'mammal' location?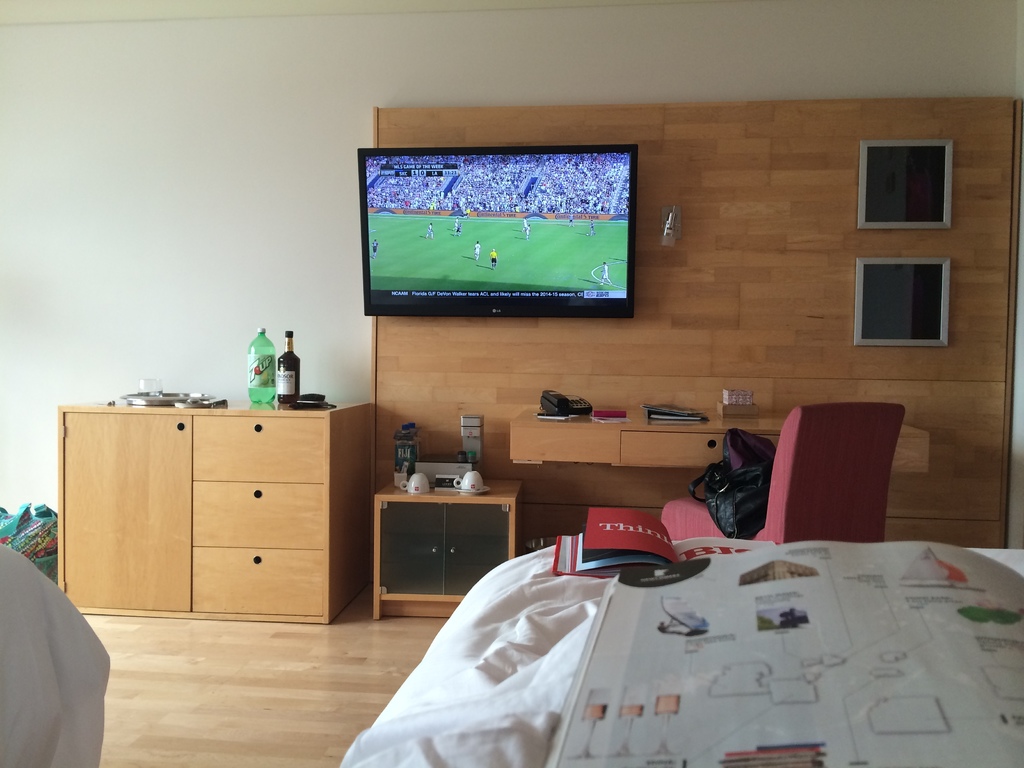
(524,224,530,237)
